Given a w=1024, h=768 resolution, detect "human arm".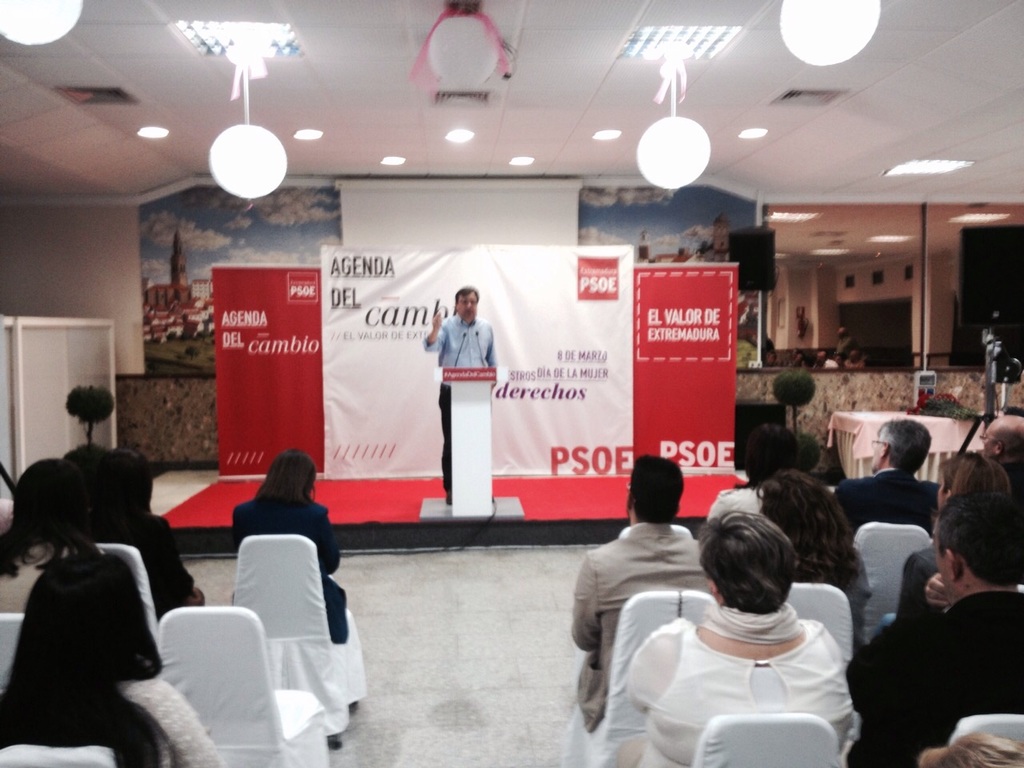
box(312, 506, 344, 578).
